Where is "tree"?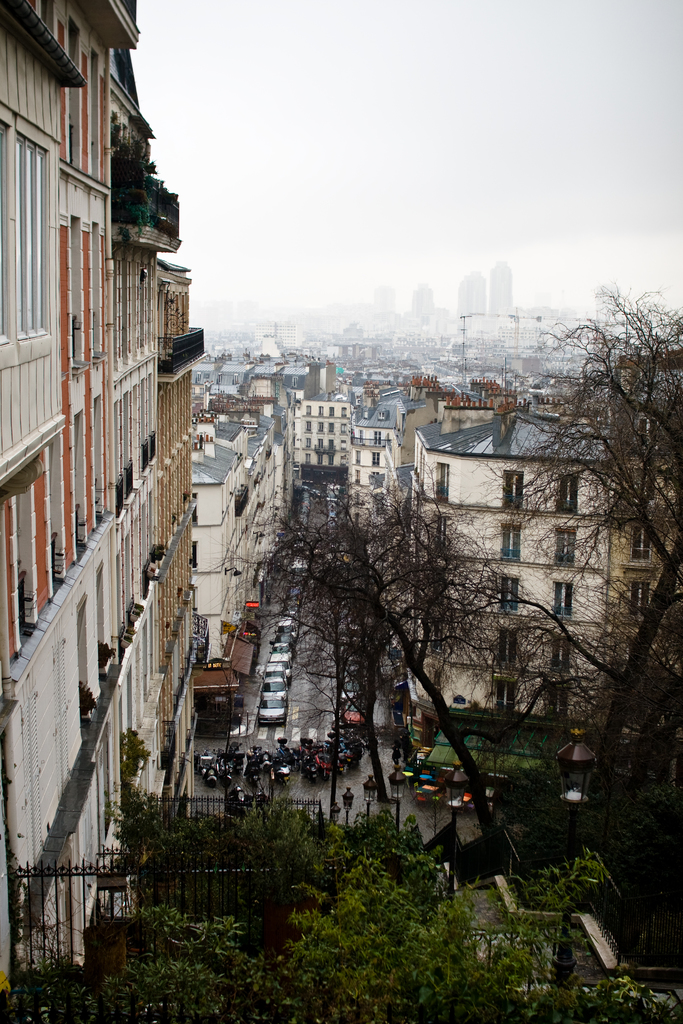
<region>260, 827, 682, 1023</region>.
